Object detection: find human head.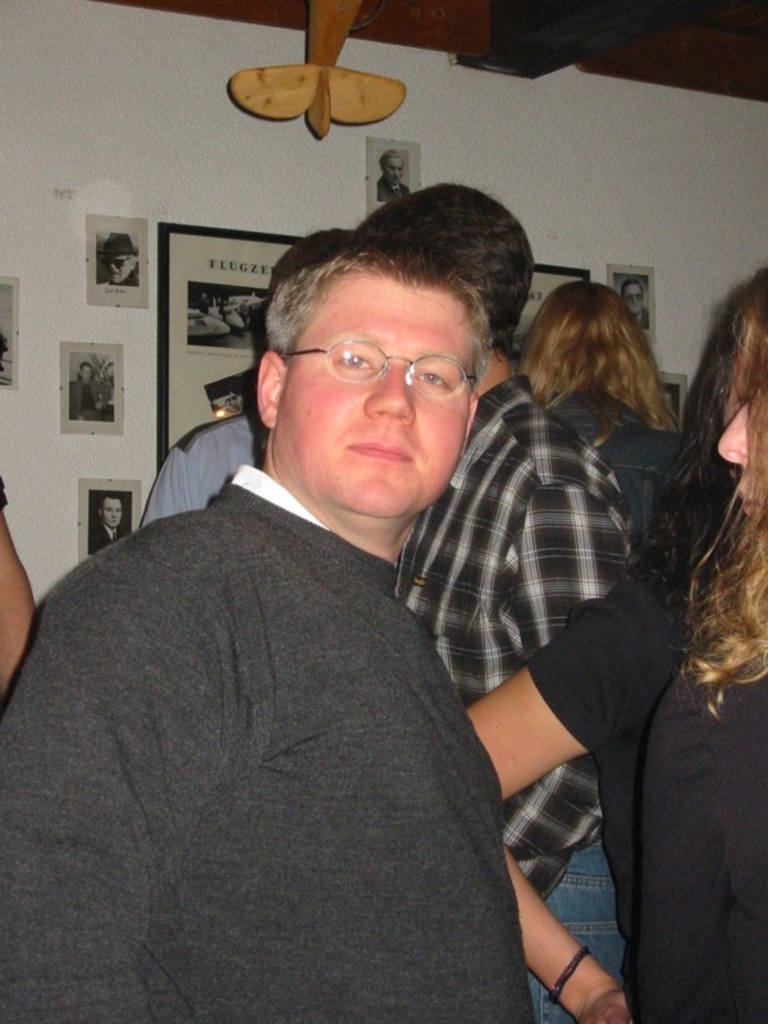
{"x1": 381, "y1": 150, "x2": 407, "y2": 179}.
